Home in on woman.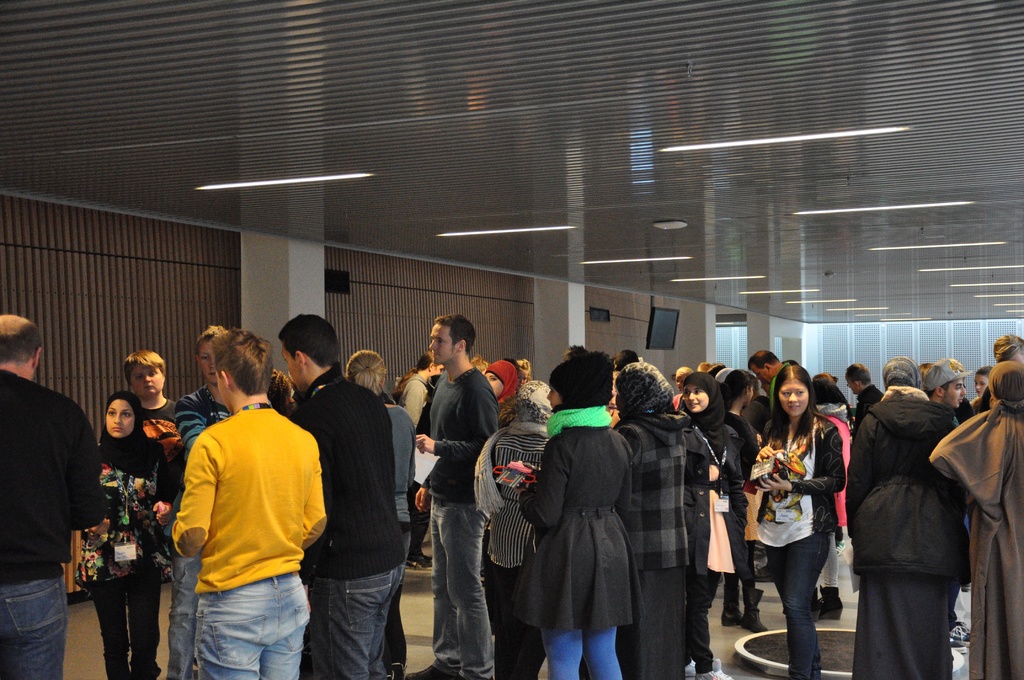
Homed in at (480, 357, 531, 425).
